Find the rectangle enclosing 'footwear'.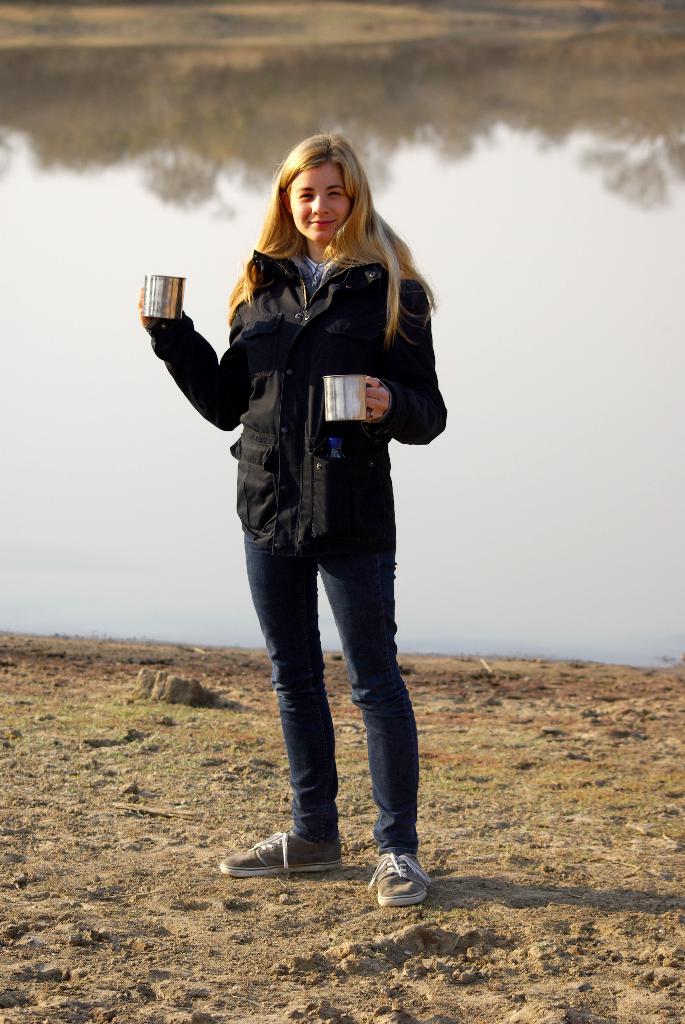
365:842:435:916.
